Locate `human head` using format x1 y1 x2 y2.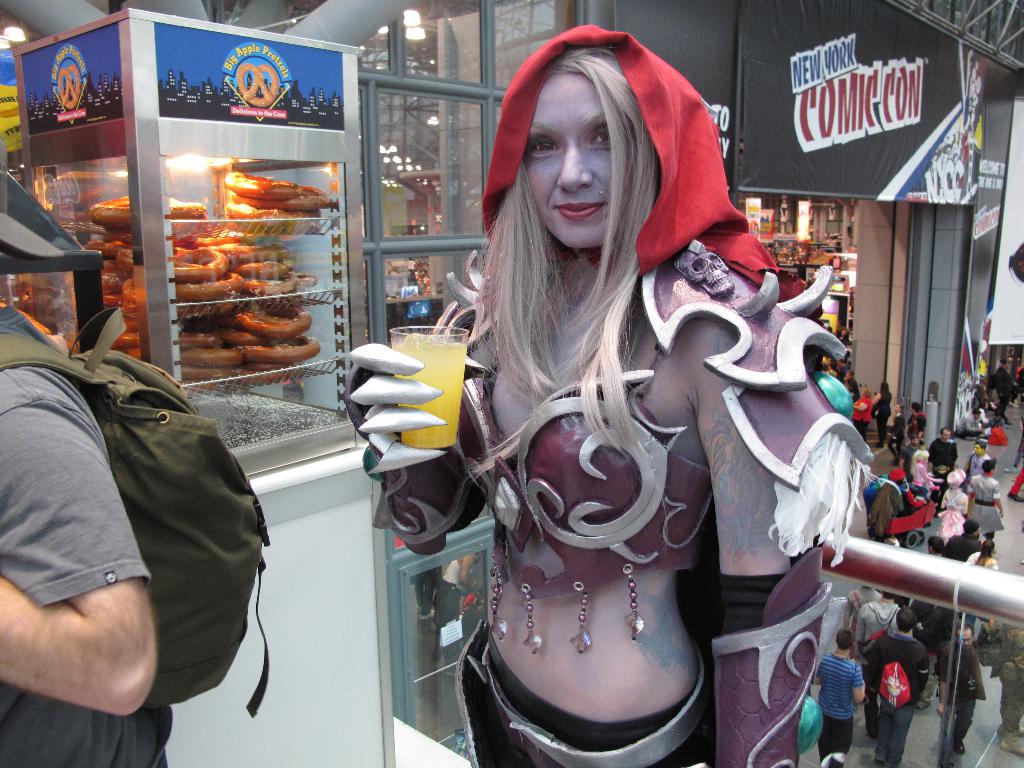
502 27 677 255.
